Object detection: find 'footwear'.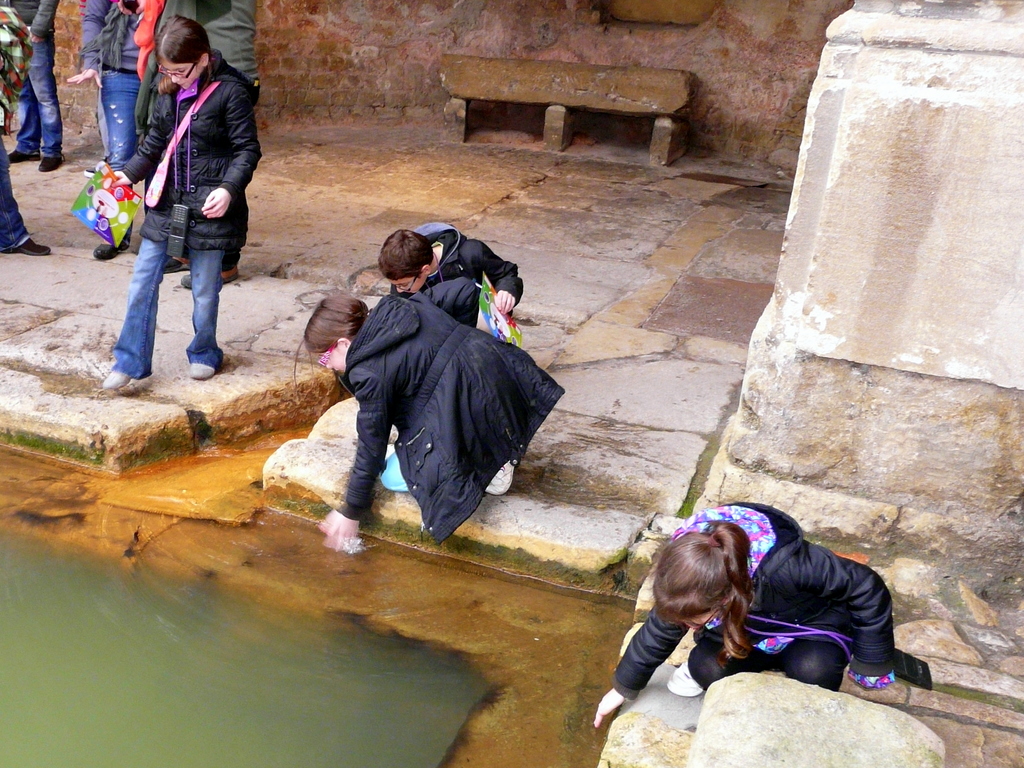
crop(100, 360, 133, 388).
